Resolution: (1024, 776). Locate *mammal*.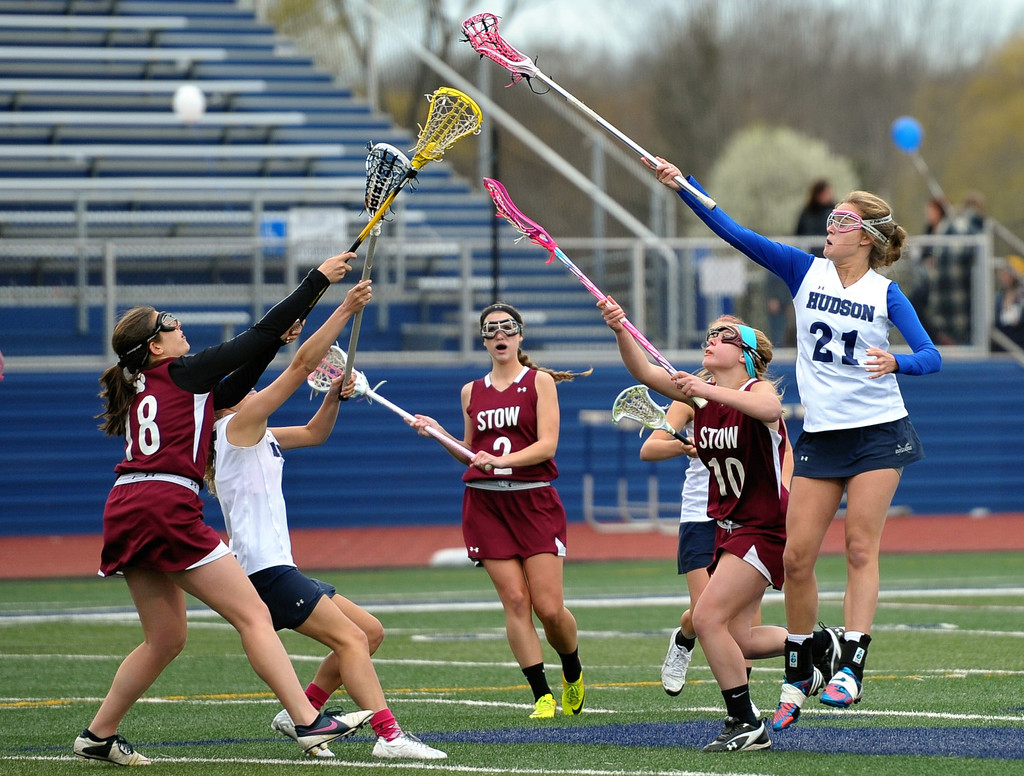
Rect(410, 300, 595, 725).
